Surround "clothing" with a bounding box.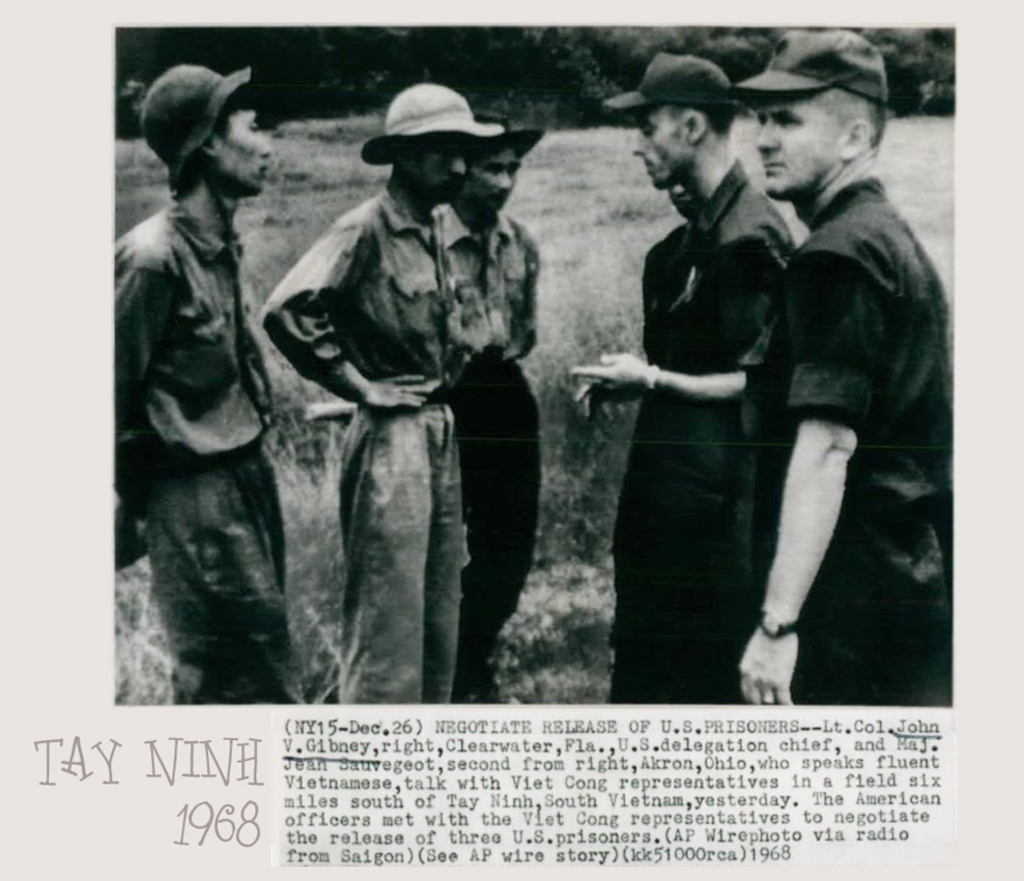
l=599, t=158, r=794, b=699.
